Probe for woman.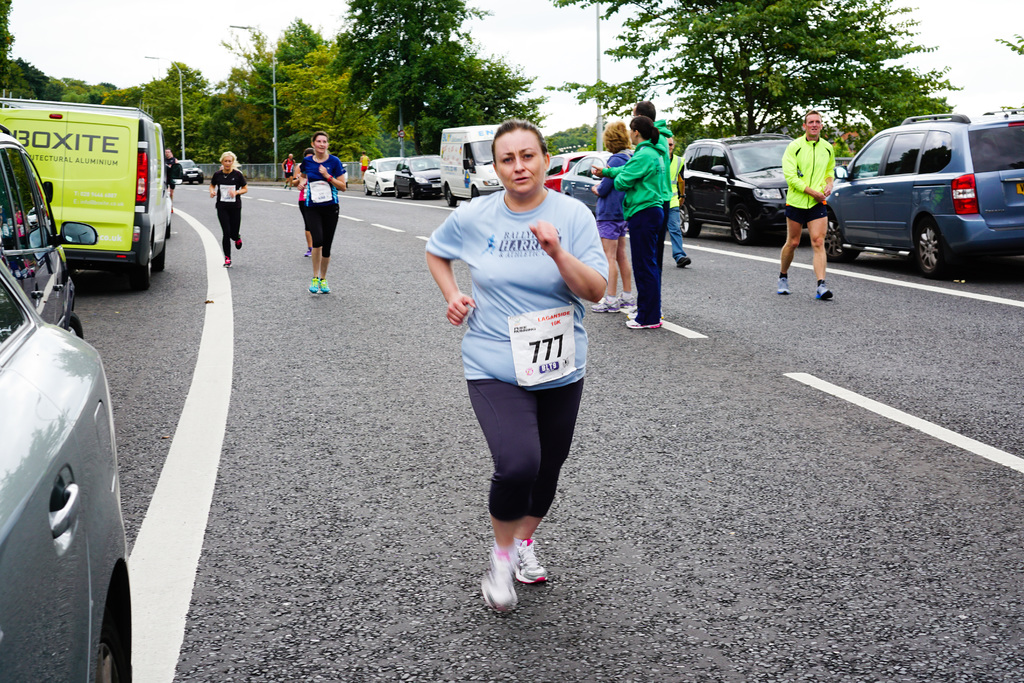
Probe result: region(210, 148, 248, 261).
